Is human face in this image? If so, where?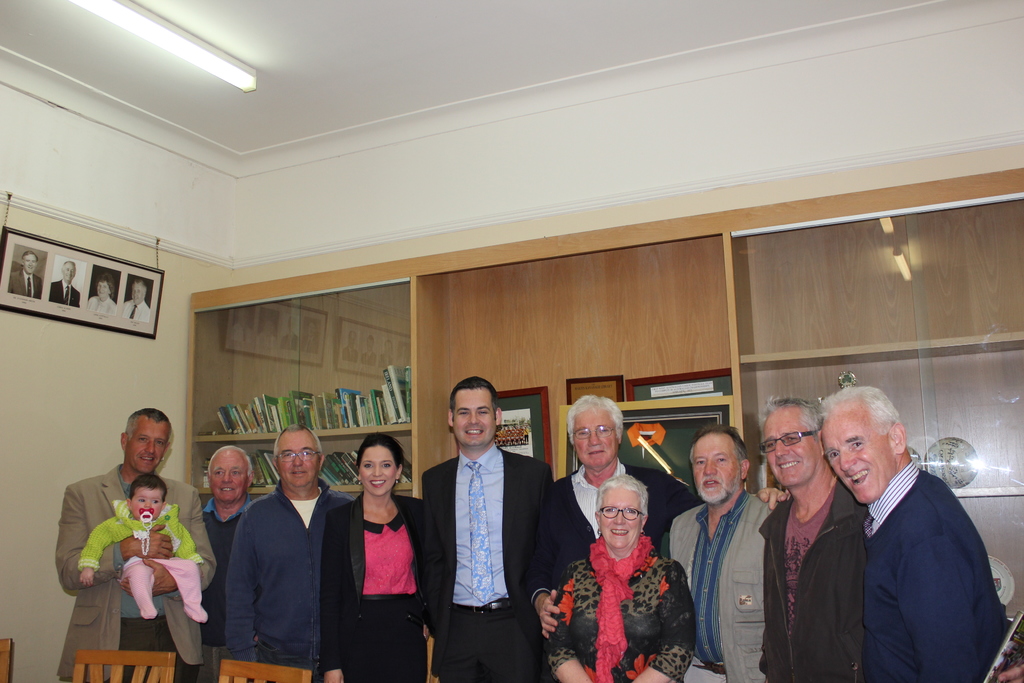
Yes, at left=692, top=436, right=739, bottom=509.
